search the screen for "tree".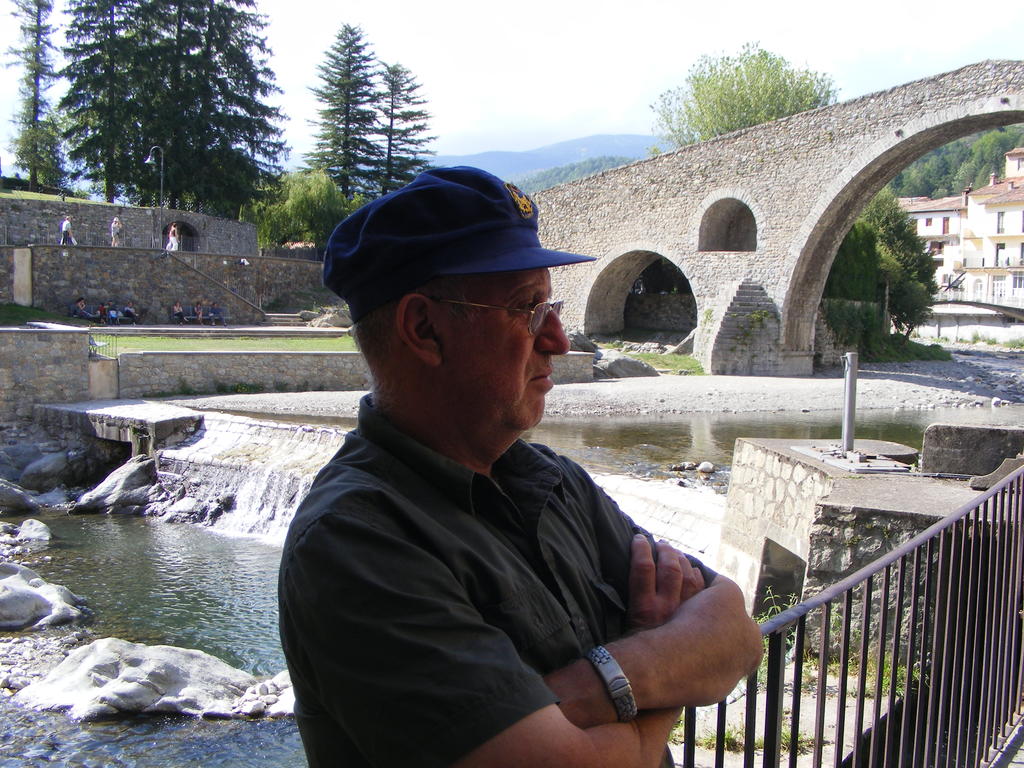
Found at box(362, 57, 435, 204).
